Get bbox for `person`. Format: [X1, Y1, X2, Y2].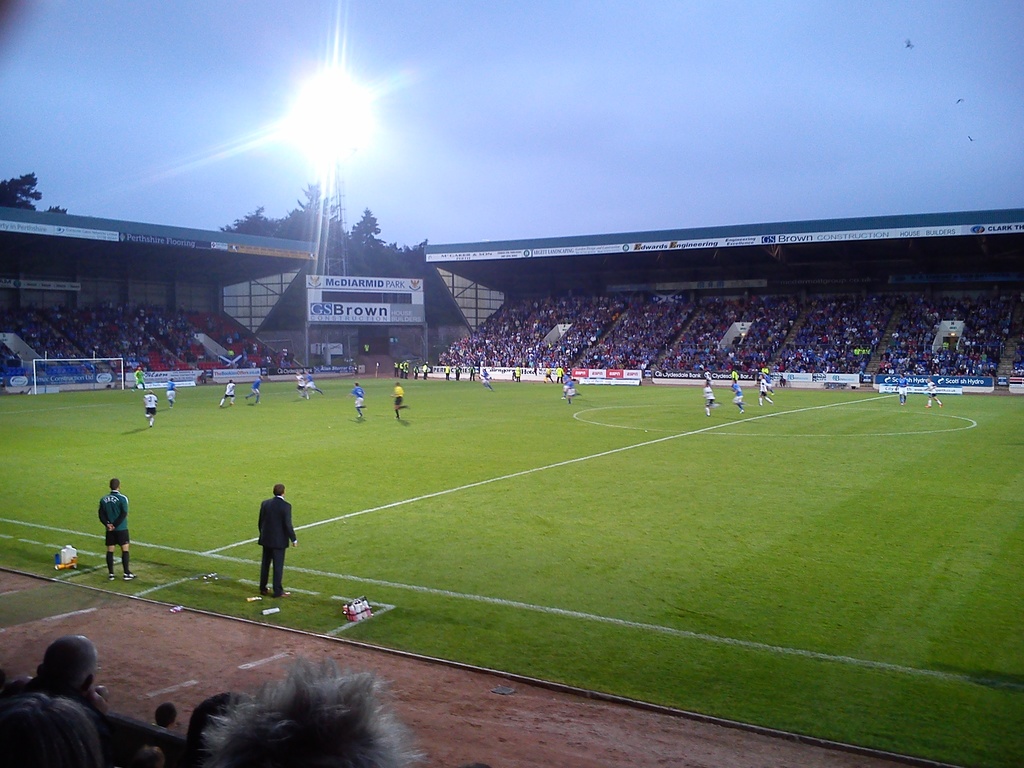
[249, 478, 303, 599].
